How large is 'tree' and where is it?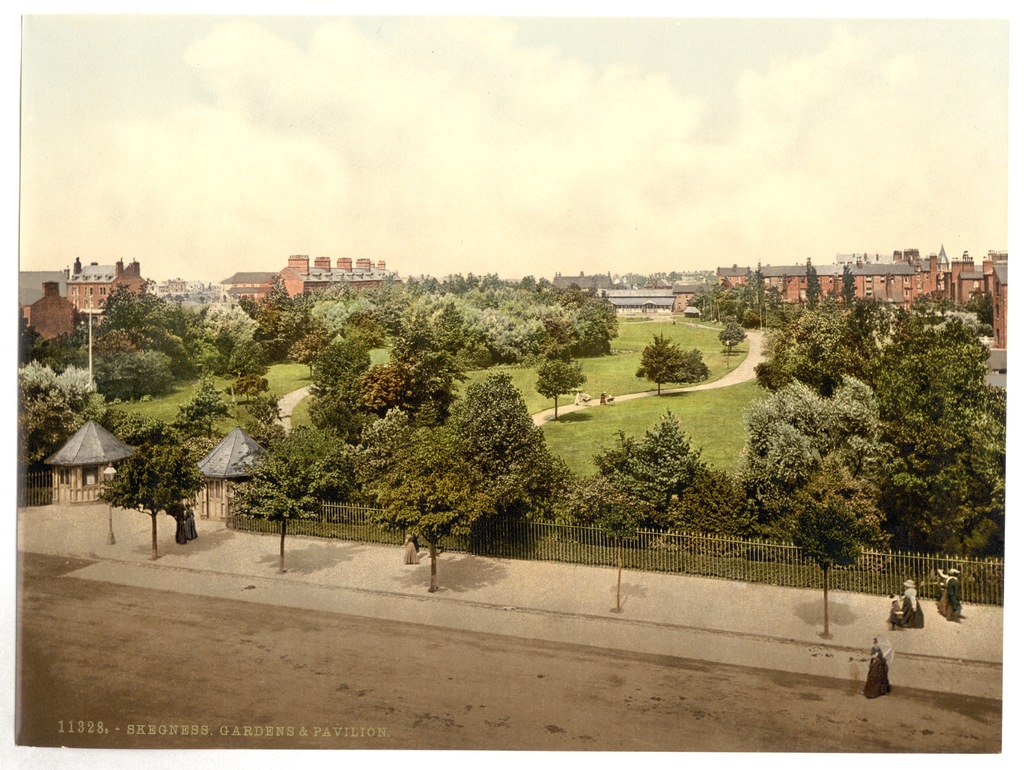
Bounding box: (238, 409, 346, 576).
